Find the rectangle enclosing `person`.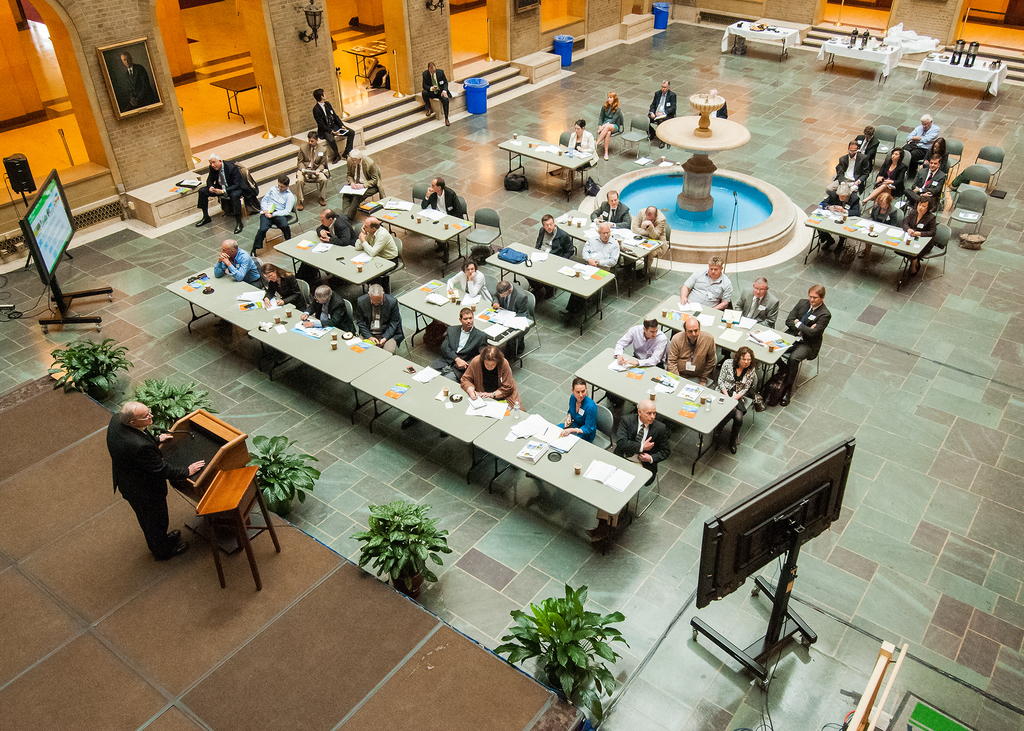
crop(714, 341, 756, 452).
